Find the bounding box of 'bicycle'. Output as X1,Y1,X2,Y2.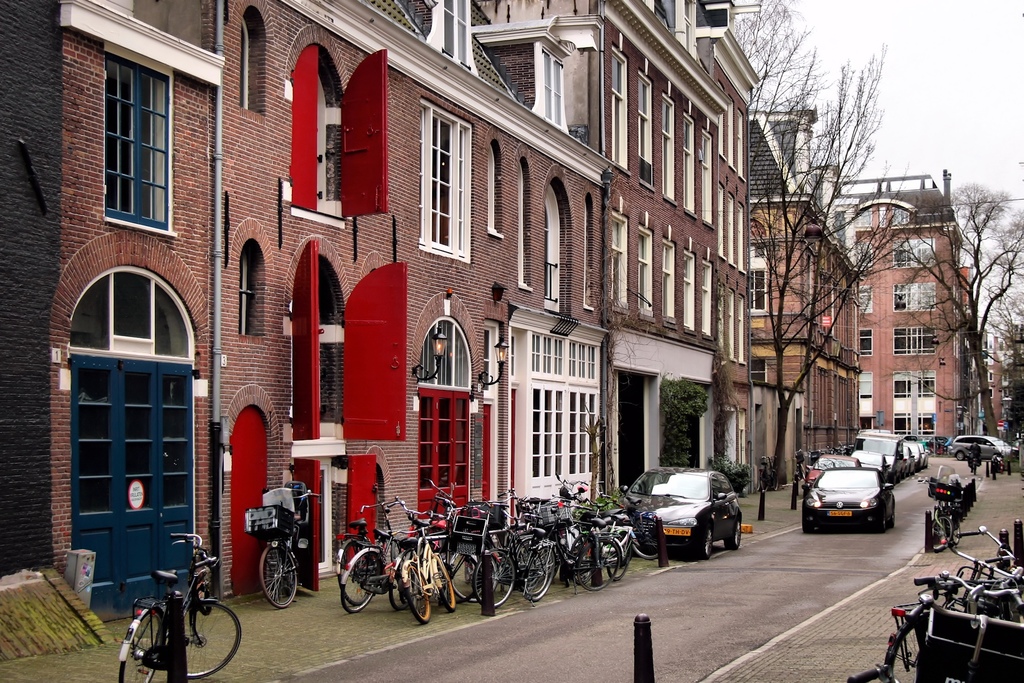
477,522,552,617.
